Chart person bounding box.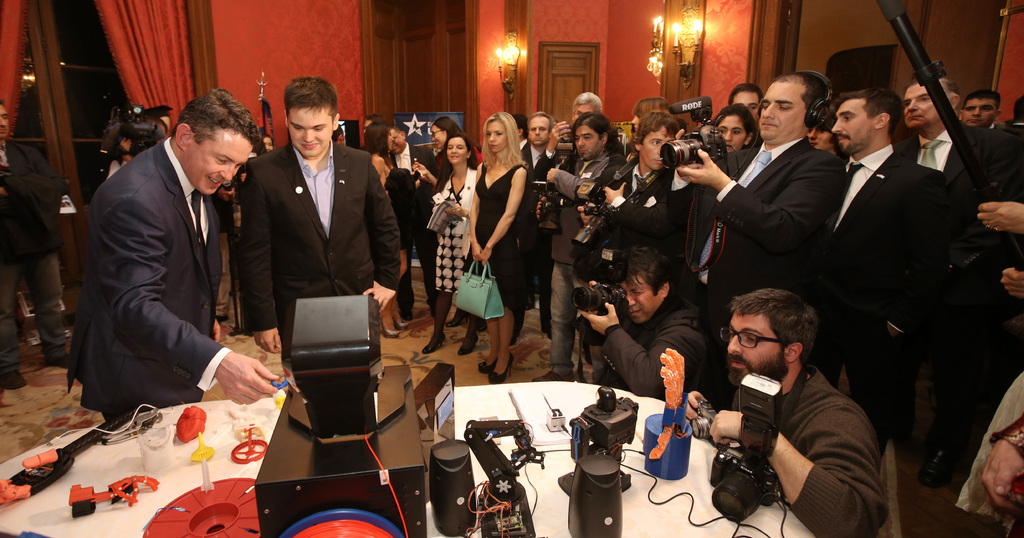
Charted: crop(579, 115, 686, 243).
